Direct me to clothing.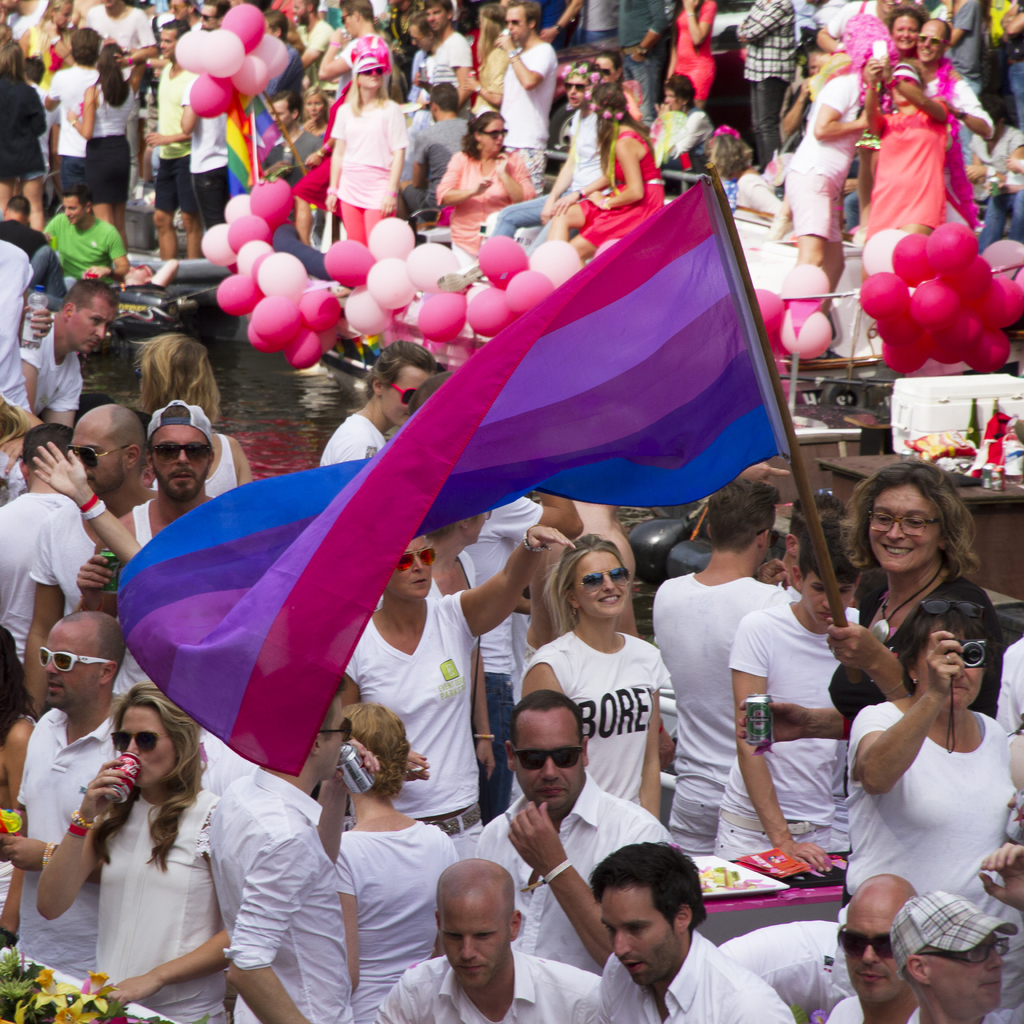
Direction: {"left": 314, "top": 72, "right": 420, "bottom": 220}.
